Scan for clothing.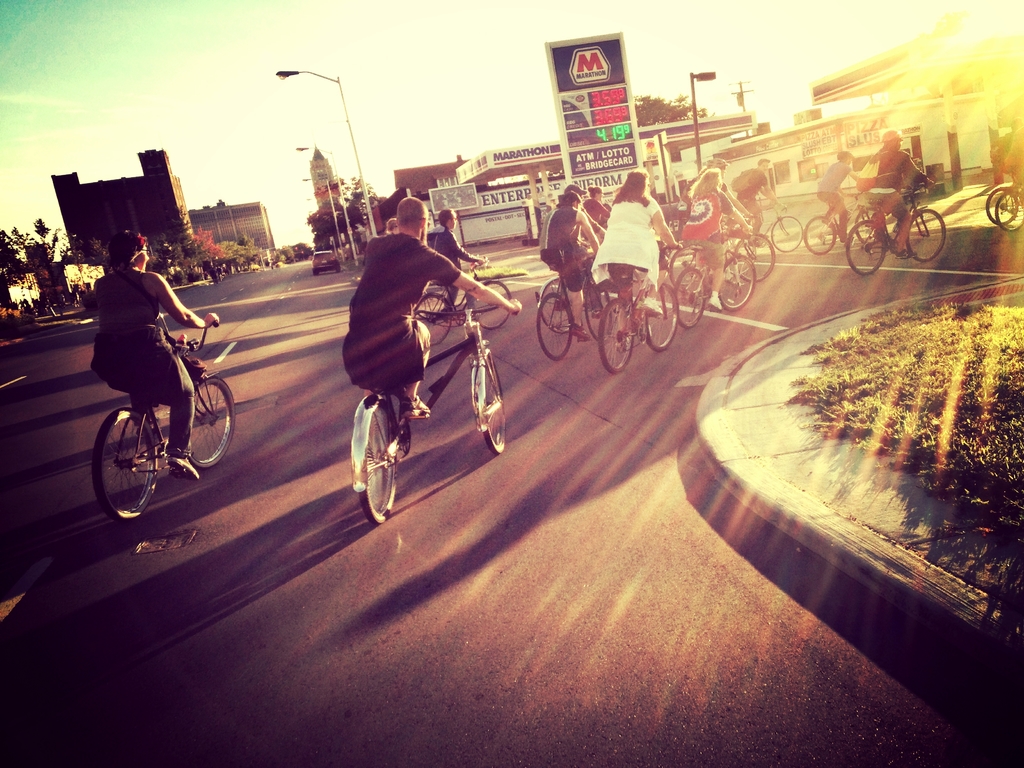
Scan result: locate(863, 145, 928, 218).
